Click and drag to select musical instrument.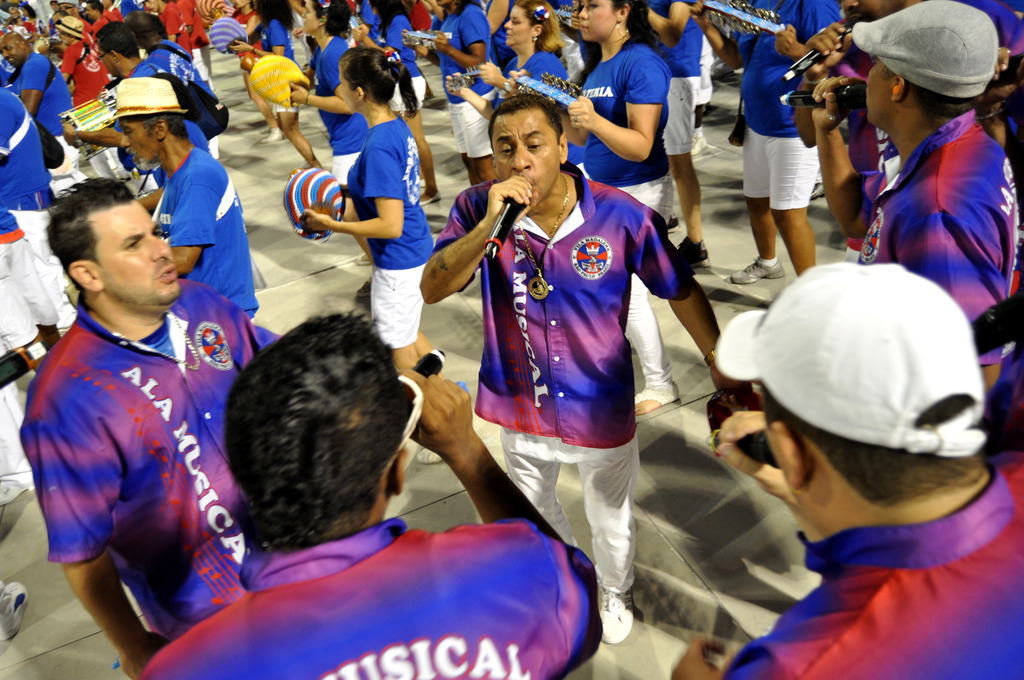
Selection: <bbox>696, 0, 784, 49</bbox>.
